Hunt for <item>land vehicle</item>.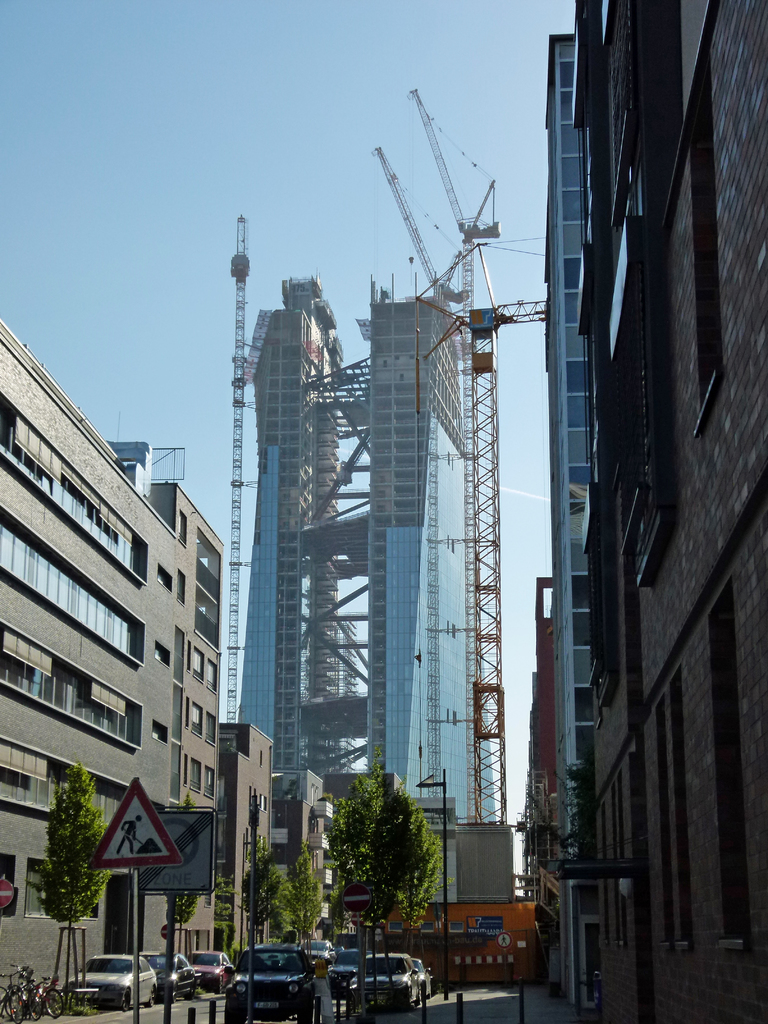
Hunted down at locate(340, 928, 436, 1012).
